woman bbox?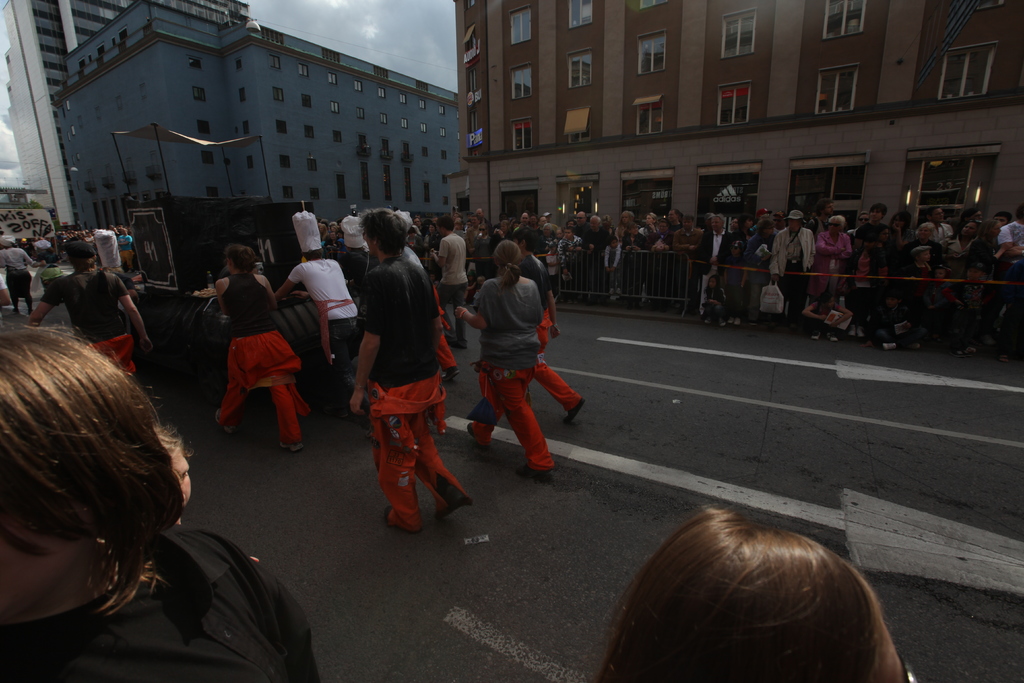
[968, 217, 1013, 279]
